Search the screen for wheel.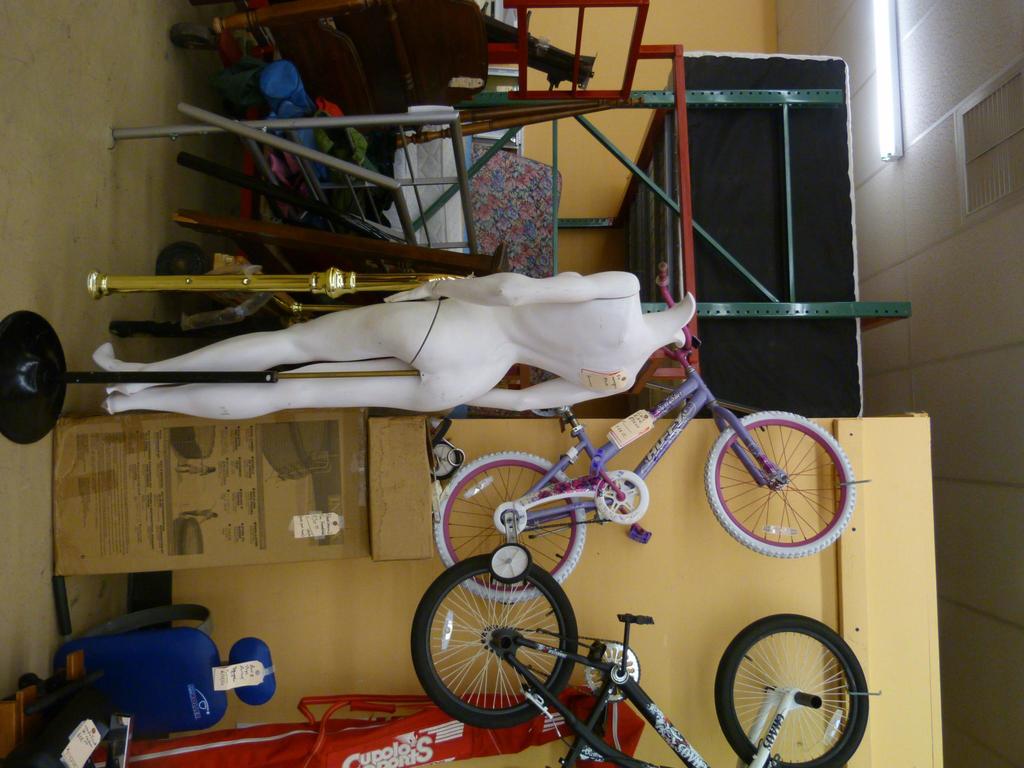
Found at box=[490, 544, 533, 584].
